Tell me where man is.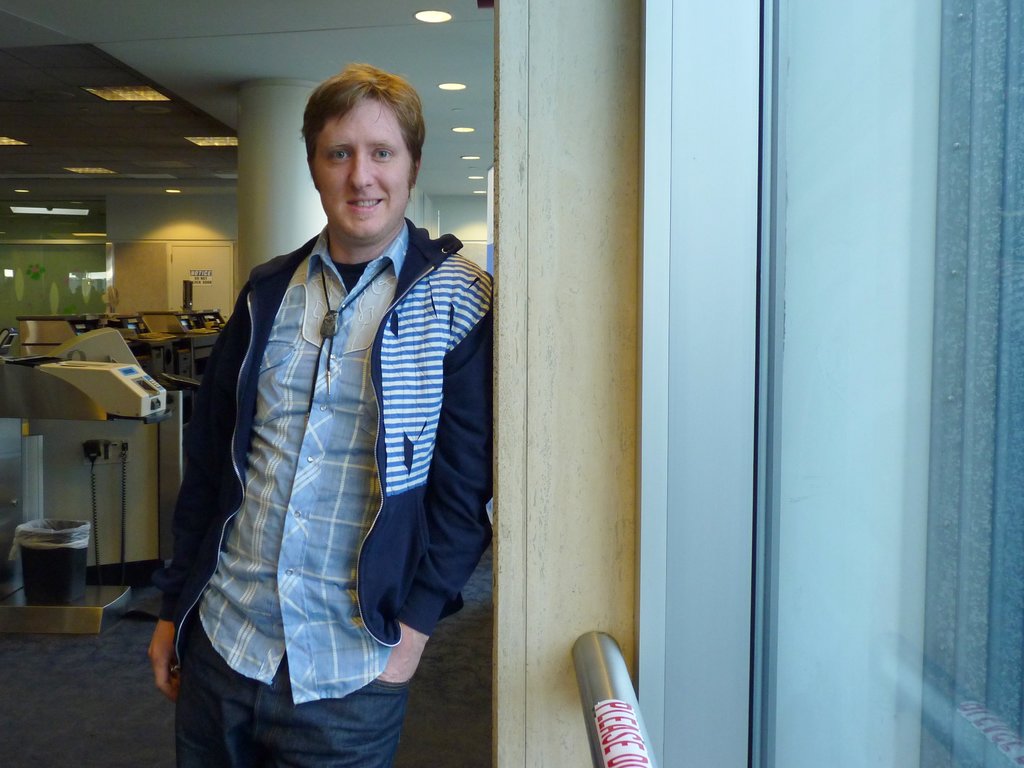
man is at bbox(154, 64, 488, 766).
